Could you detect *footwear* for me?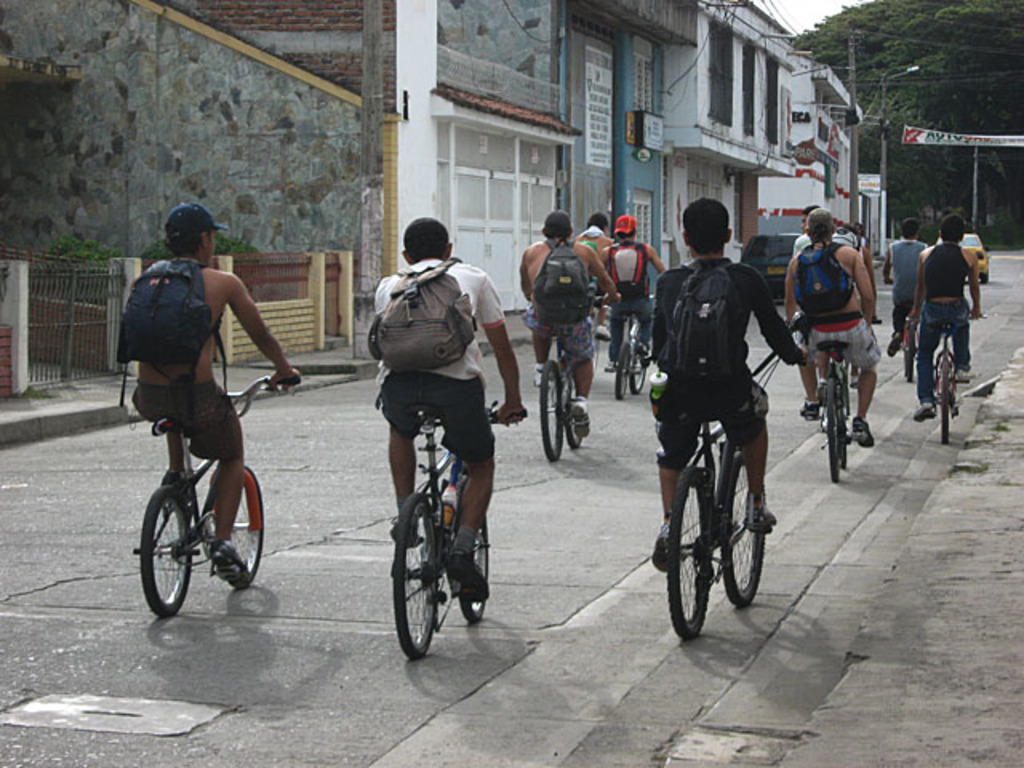
Detection result: pyautogui.locateOnScreen(158, 470, 195, 501).
